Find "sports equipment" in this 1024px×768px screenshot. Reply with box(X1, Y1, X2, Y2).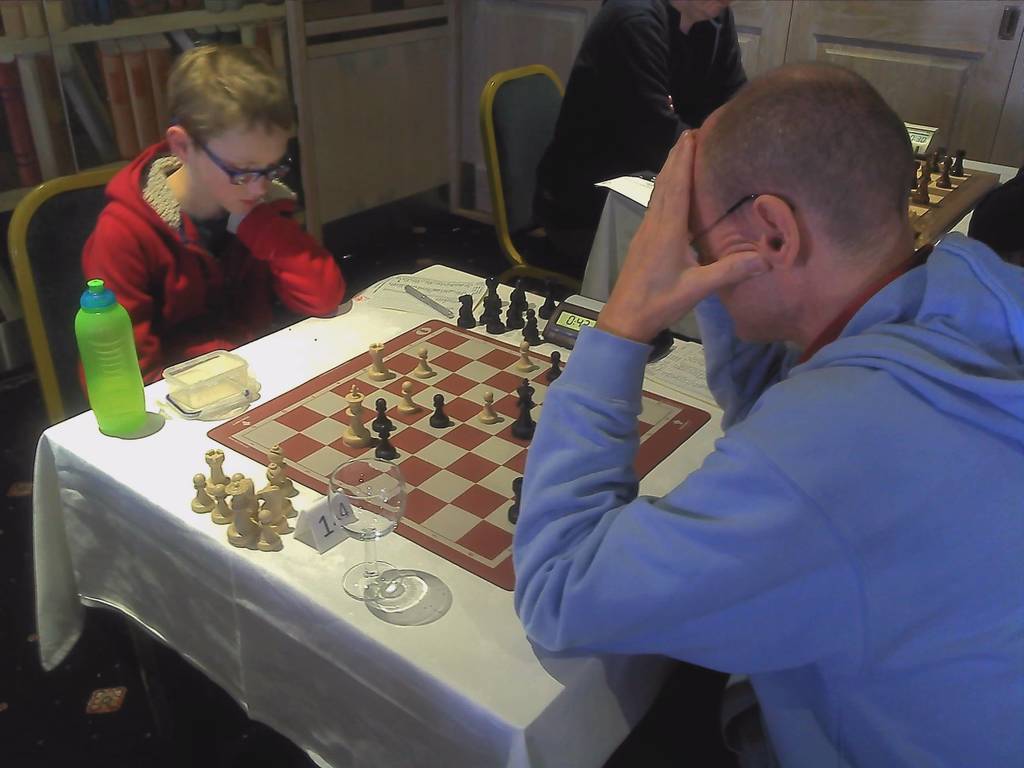
box(501, 476, 522, 524).
